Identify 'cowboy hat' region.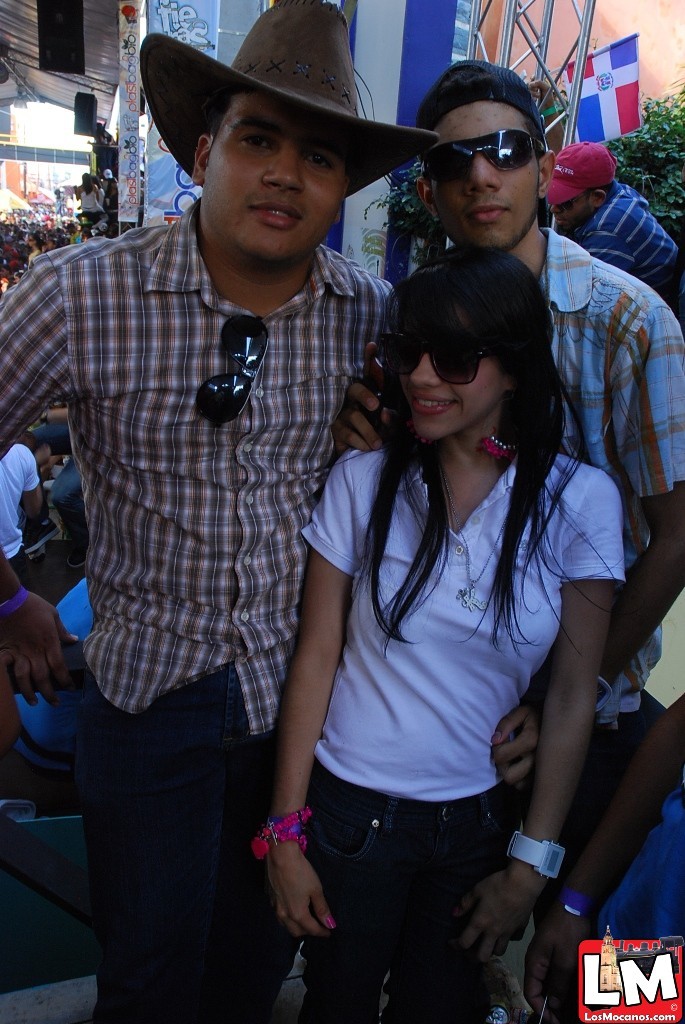
Region: {"x1": 174, "y1": 0, "x2": 400, "y2": 213}.
